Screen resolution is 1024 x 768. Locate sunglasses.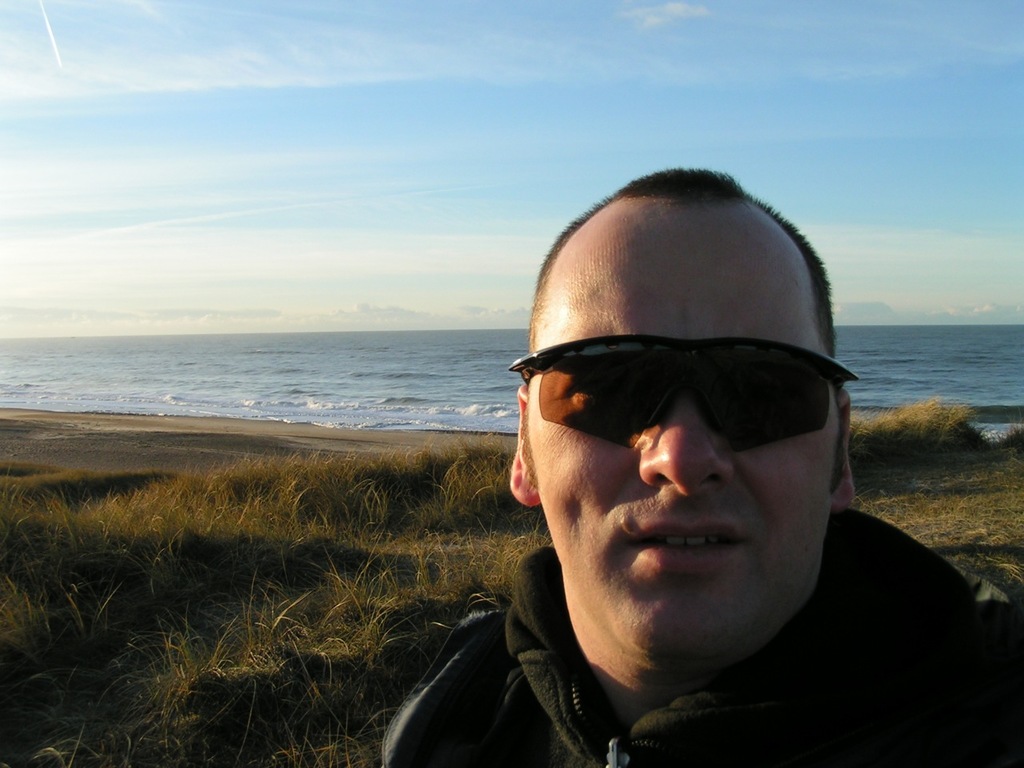
<box>511,334,861,450</box>.
